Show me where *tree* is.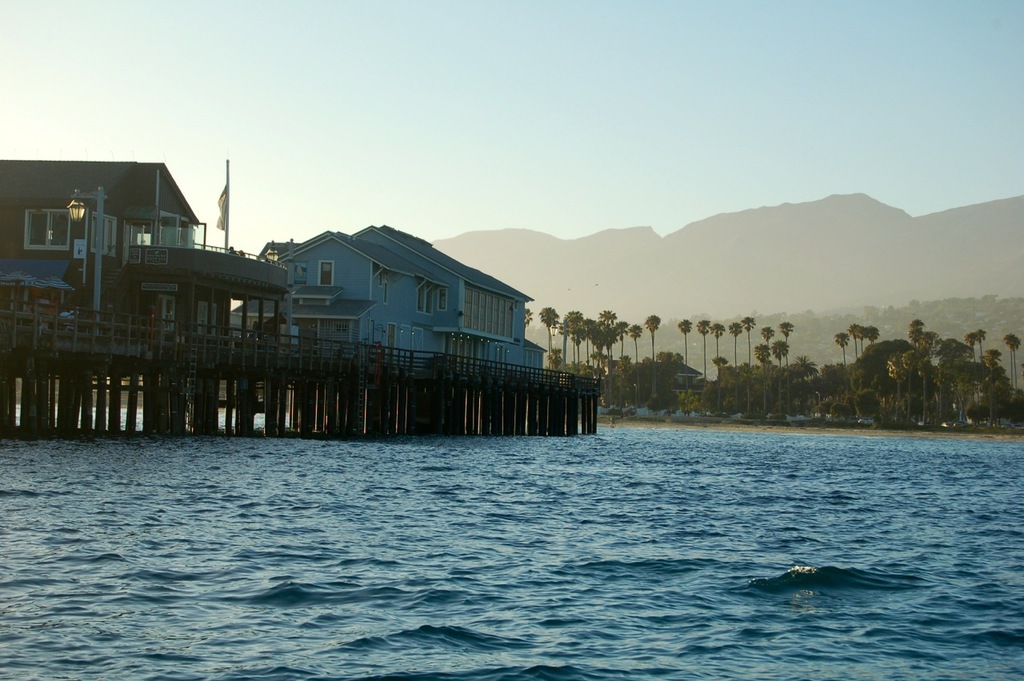
*tree* is at 681 318 693 363.
